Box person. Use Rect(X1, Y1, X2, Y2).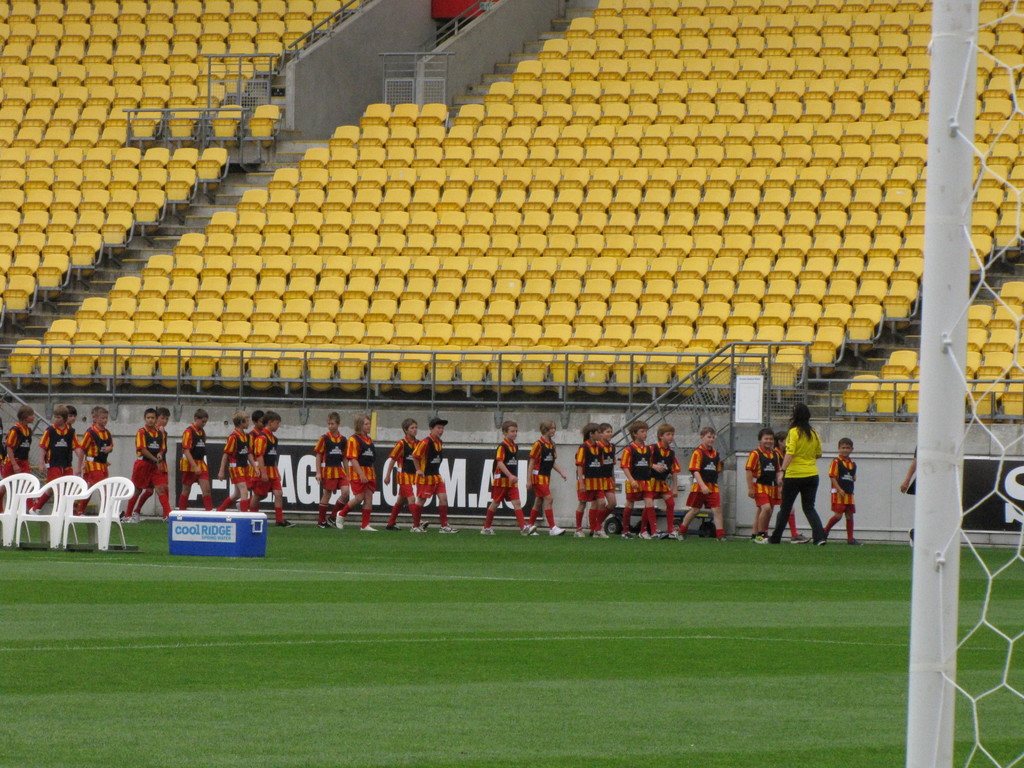
Rect(334, 417, 381, 533).
